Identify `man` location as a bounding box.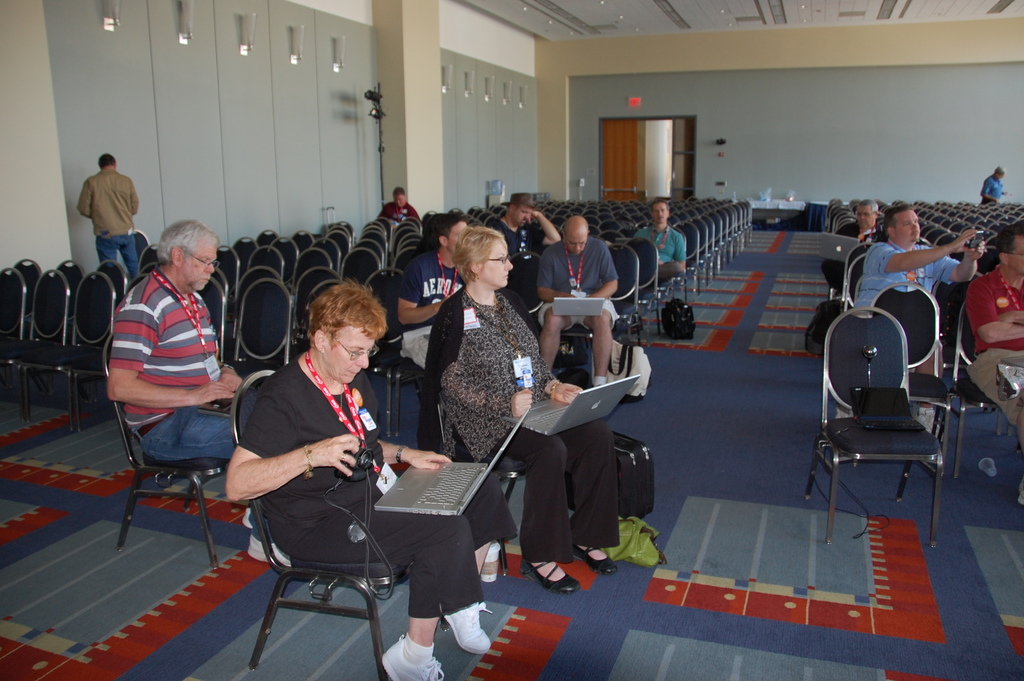
<bbox>625, 199, 688, 335</bbox>.
